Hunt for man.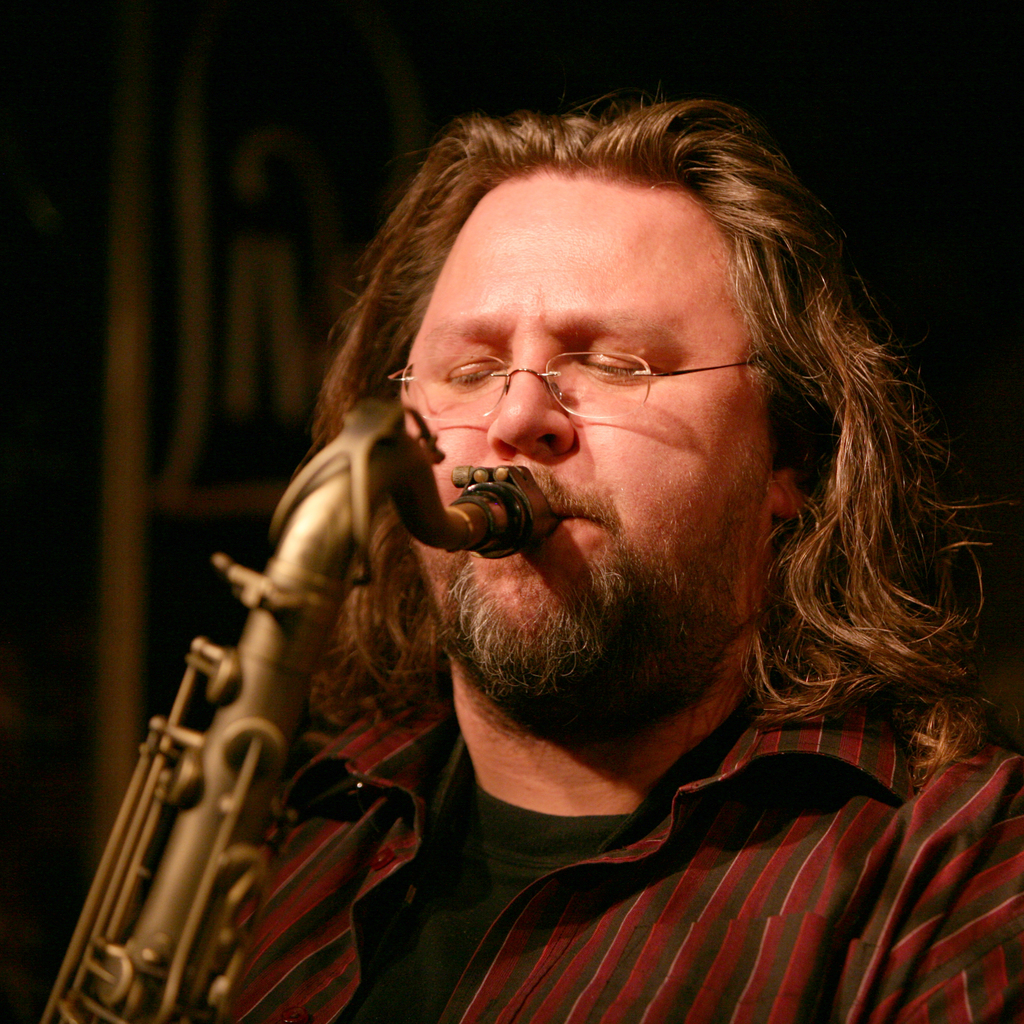
Hunted down at select_region(77, 56, 1023, 1001).
